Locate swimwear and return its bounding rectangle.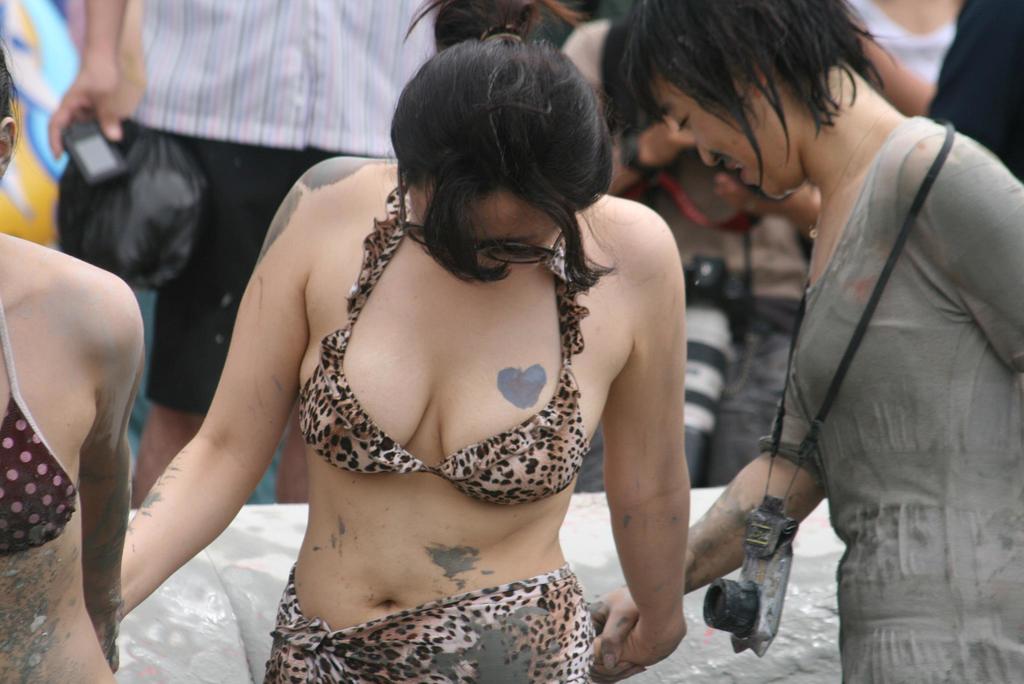
(x1=292, y1=183, x2=605, y2=508).
